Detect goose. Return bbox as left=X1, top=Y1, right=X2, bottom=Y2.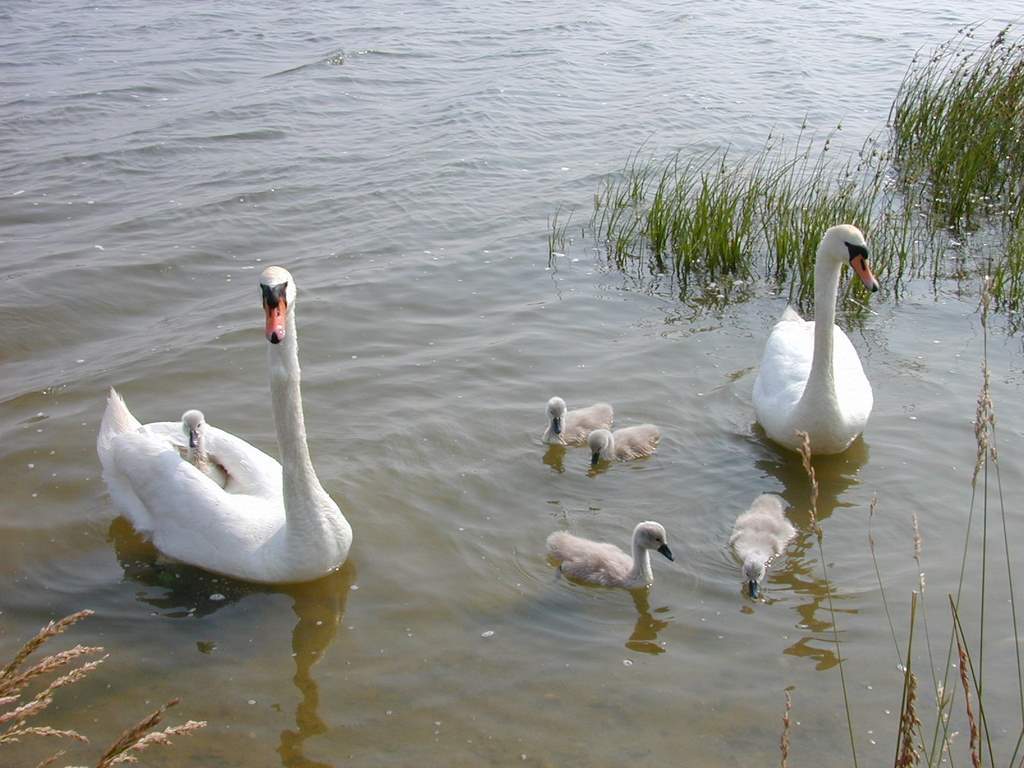
left=540, top=399, right=616, bottom=449.
